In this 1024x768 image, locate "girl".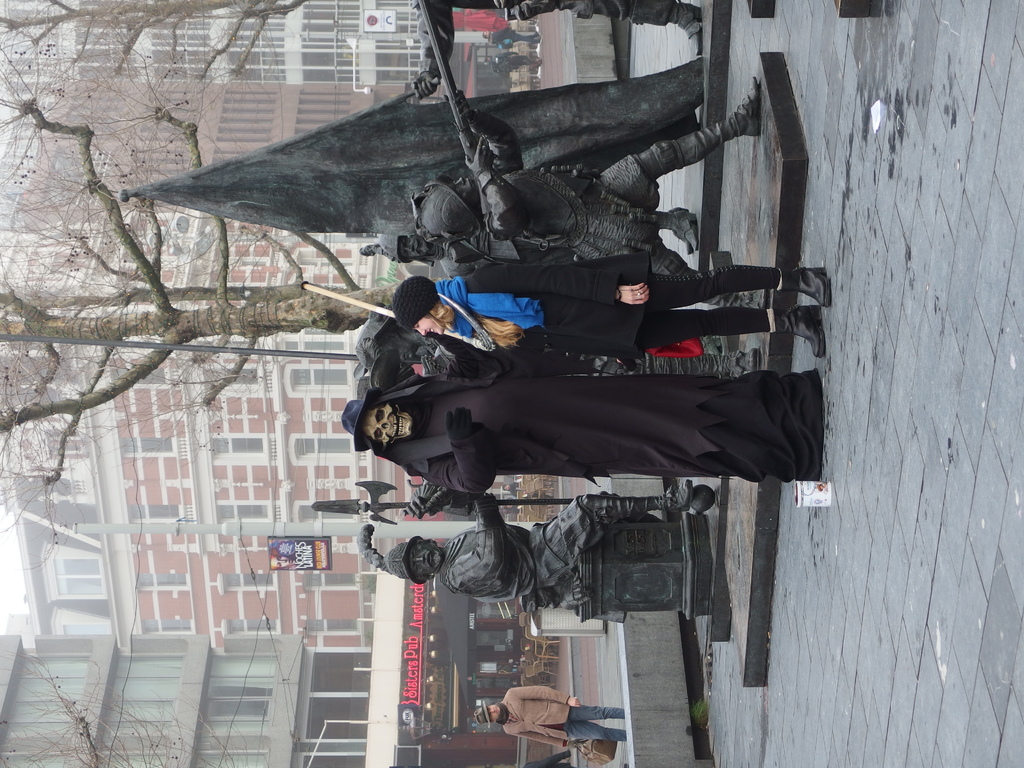
Bounding box: 392 254 835 355.
